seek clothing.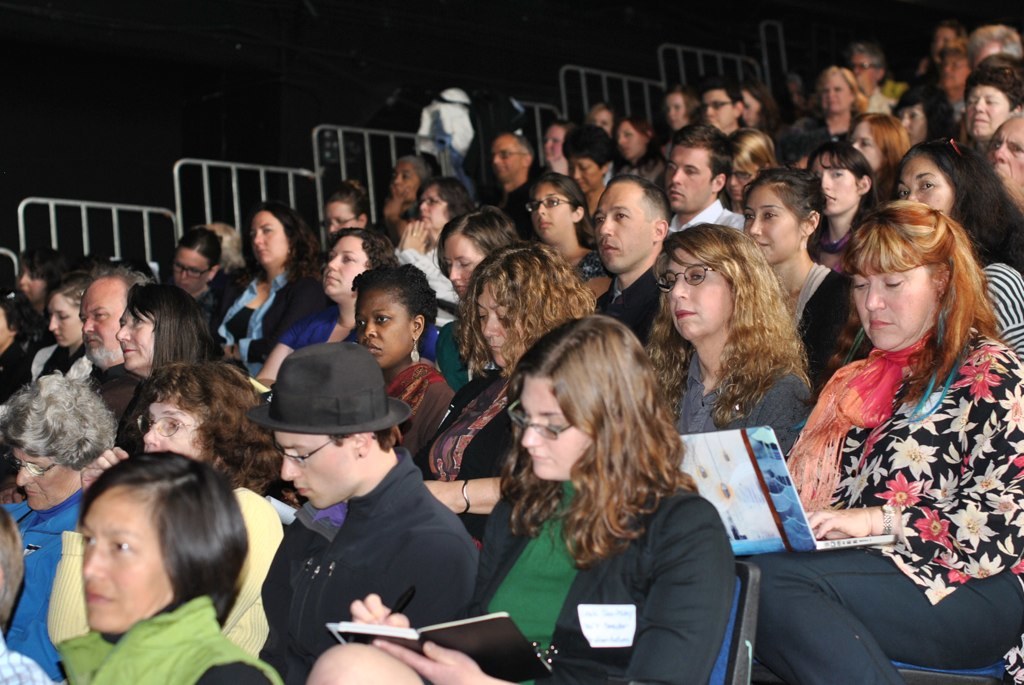
left=215, top=255, right=293, bottom=348.
